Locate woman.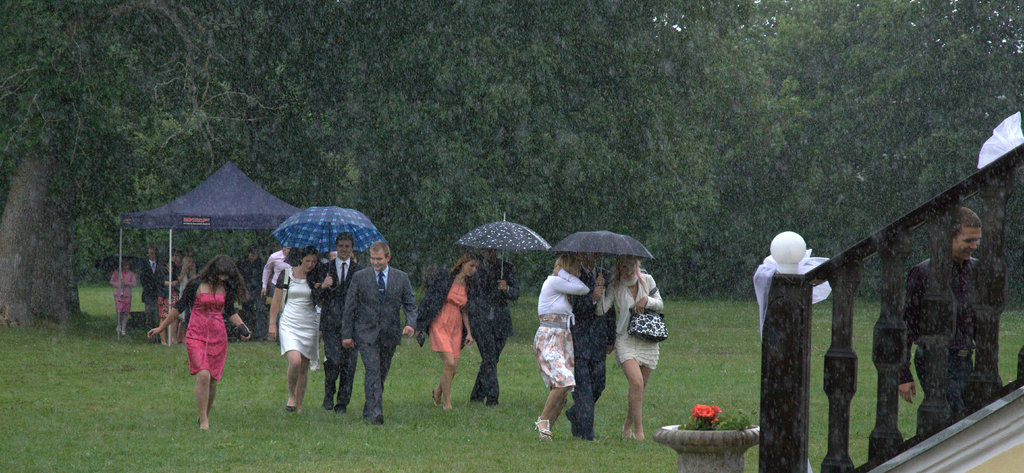
Bounding box: bbox=(419, 252, 483, 404).
